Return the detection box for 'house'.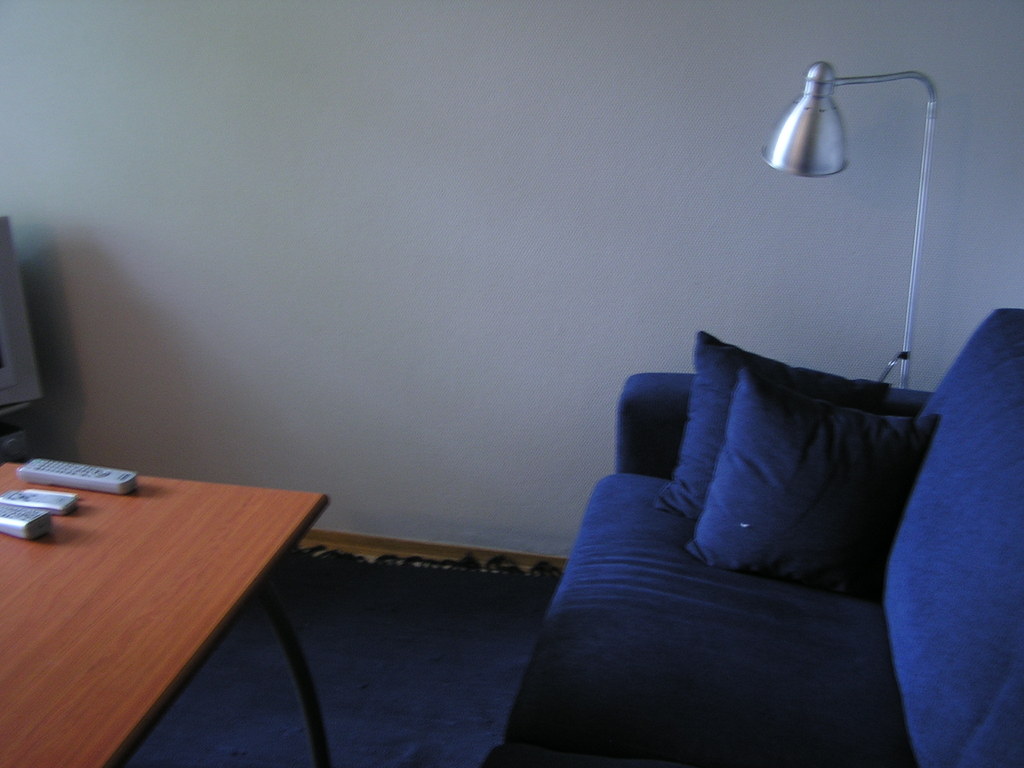
bbox=[0, 0, 1023, 767].
